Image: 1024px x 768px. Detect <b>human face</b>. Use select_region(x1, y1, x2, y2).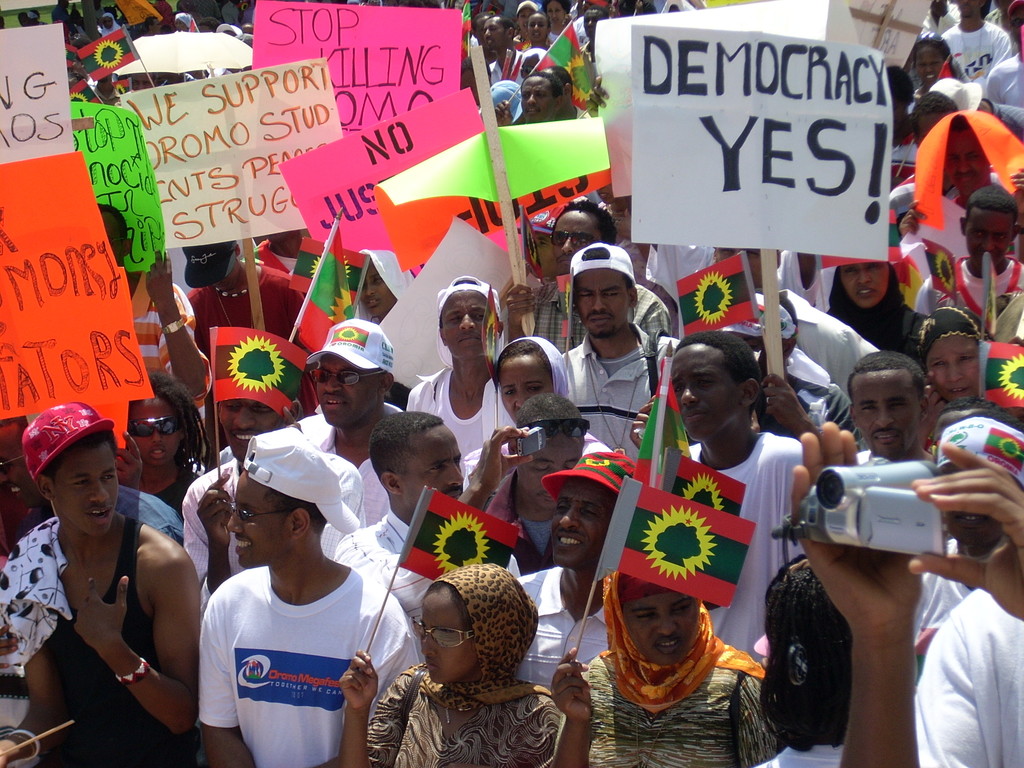
select_region(225, 470, 293, 569).
